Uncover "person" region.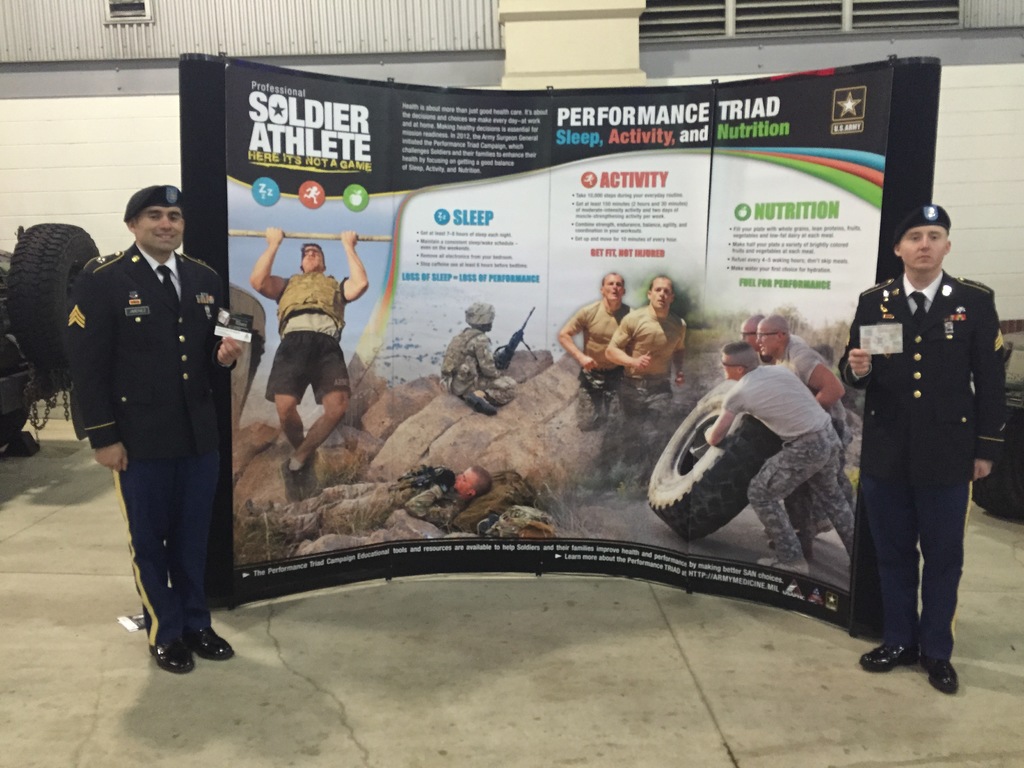
Uncovered: x1=441 y1=303 x2=515 y2=415.
